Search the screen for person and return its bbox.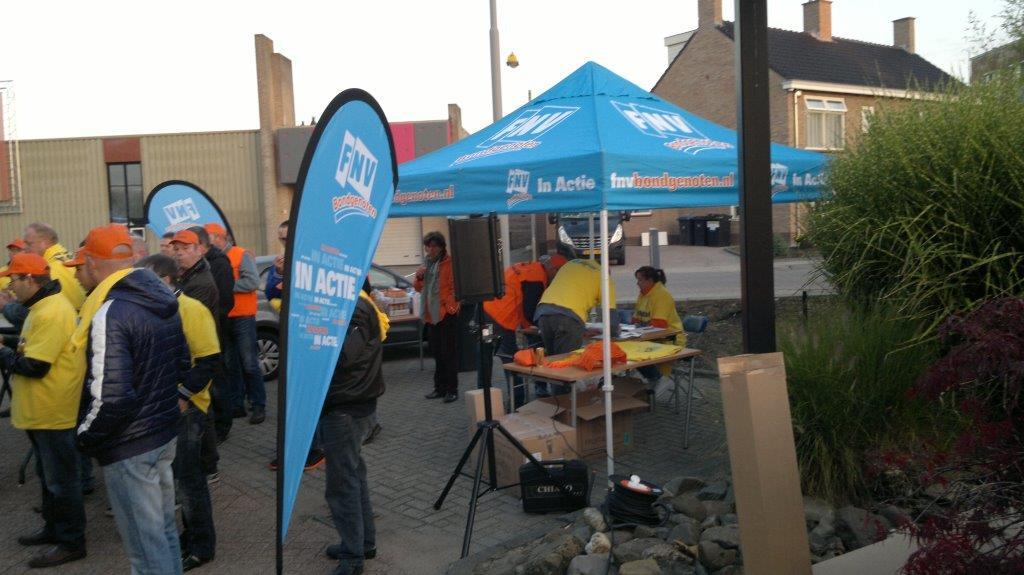
Found: Rect(267, 415, 323, 469).
